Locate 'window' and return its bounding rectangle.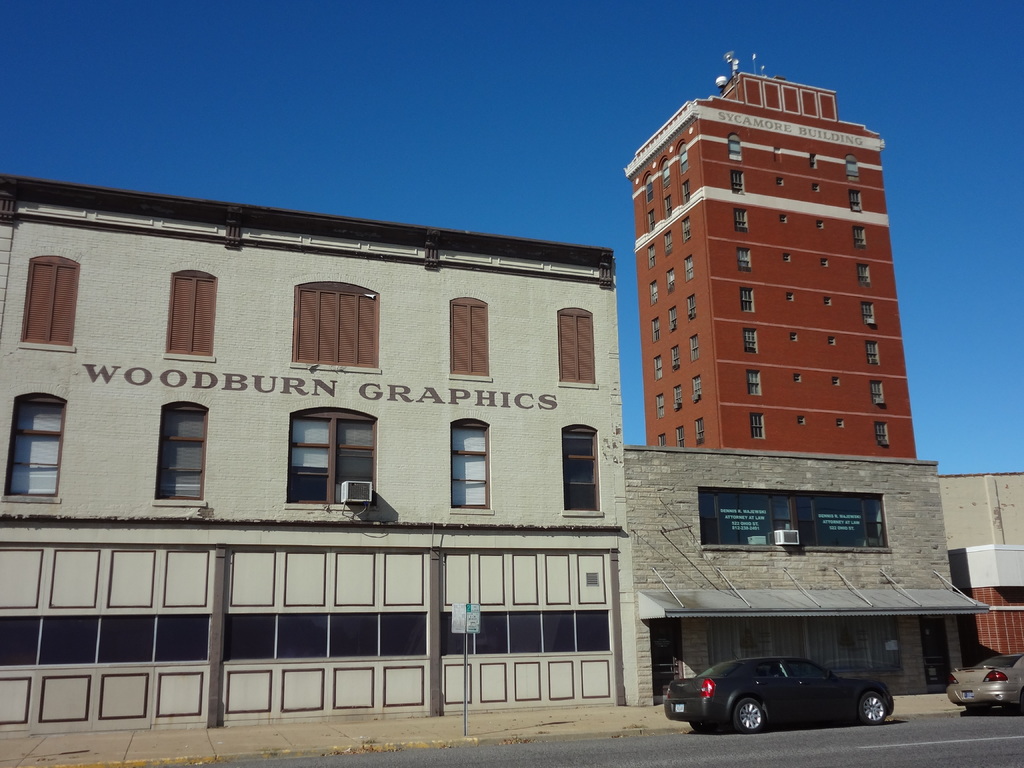
448 419 493 509.
